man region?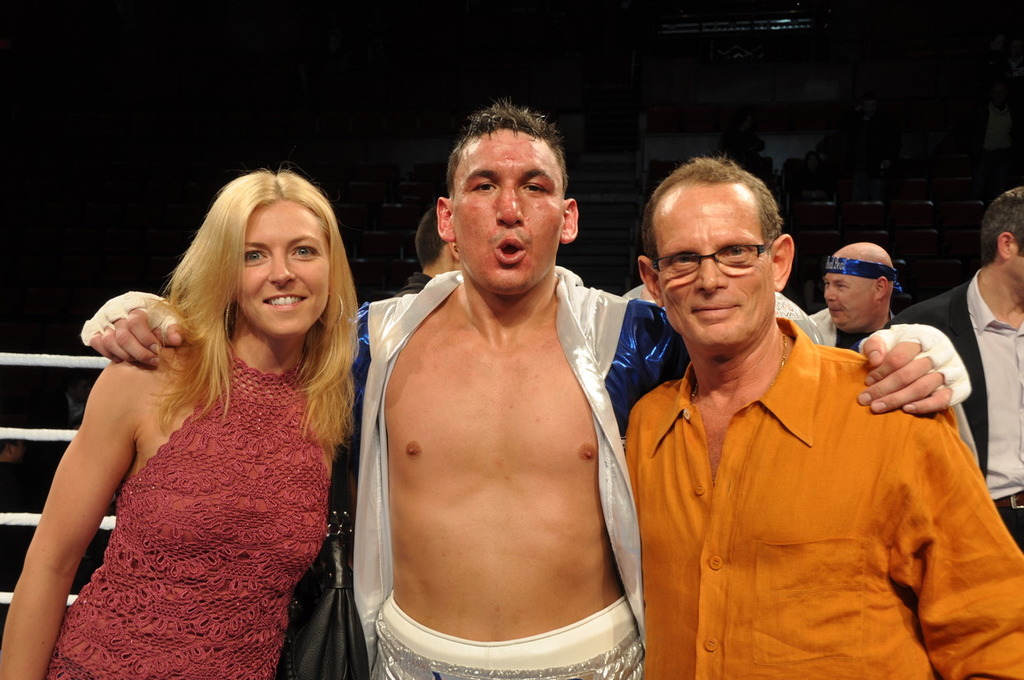
box=[795, 235, 912, 361]
